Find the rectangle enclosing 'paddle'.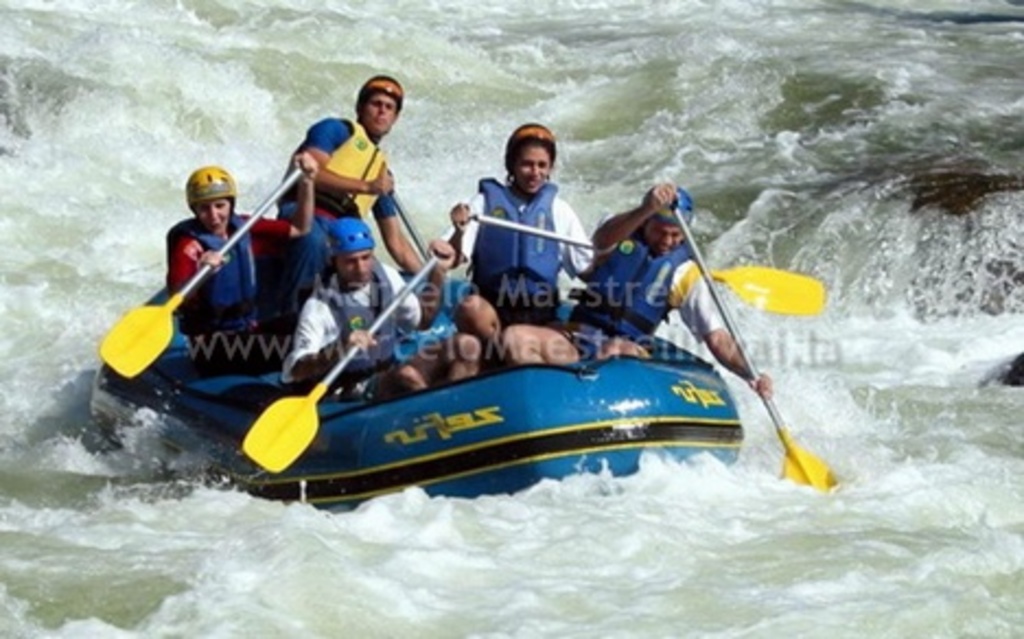
bbox=[94, 166, 304, 387].
